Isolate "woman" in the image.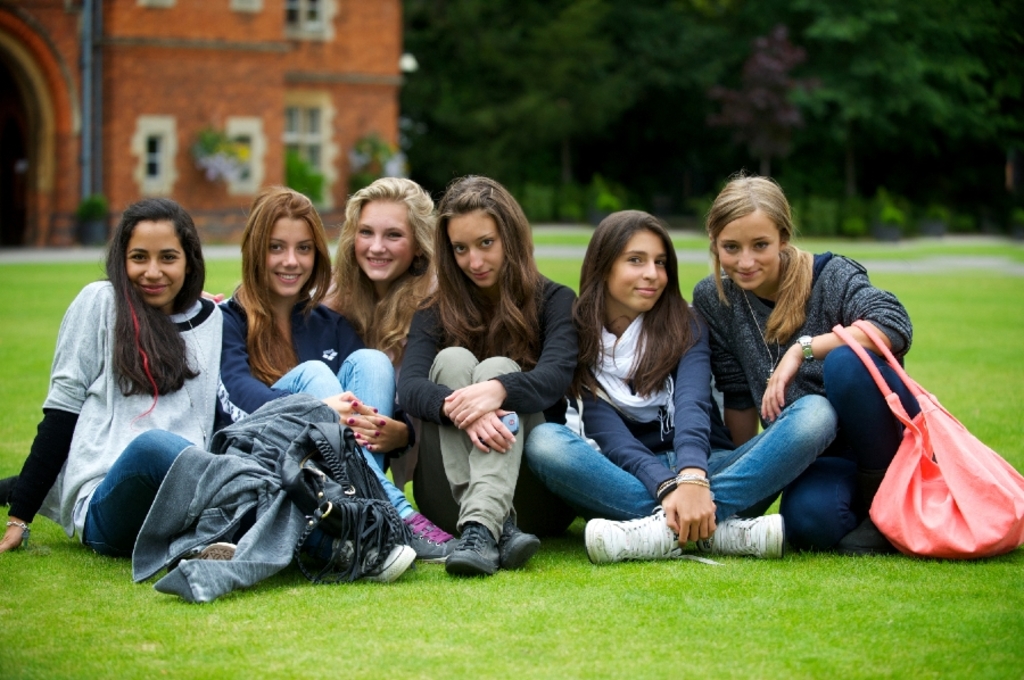
Isolated region: x1=31 y1=190 x2=243 y2=603.
